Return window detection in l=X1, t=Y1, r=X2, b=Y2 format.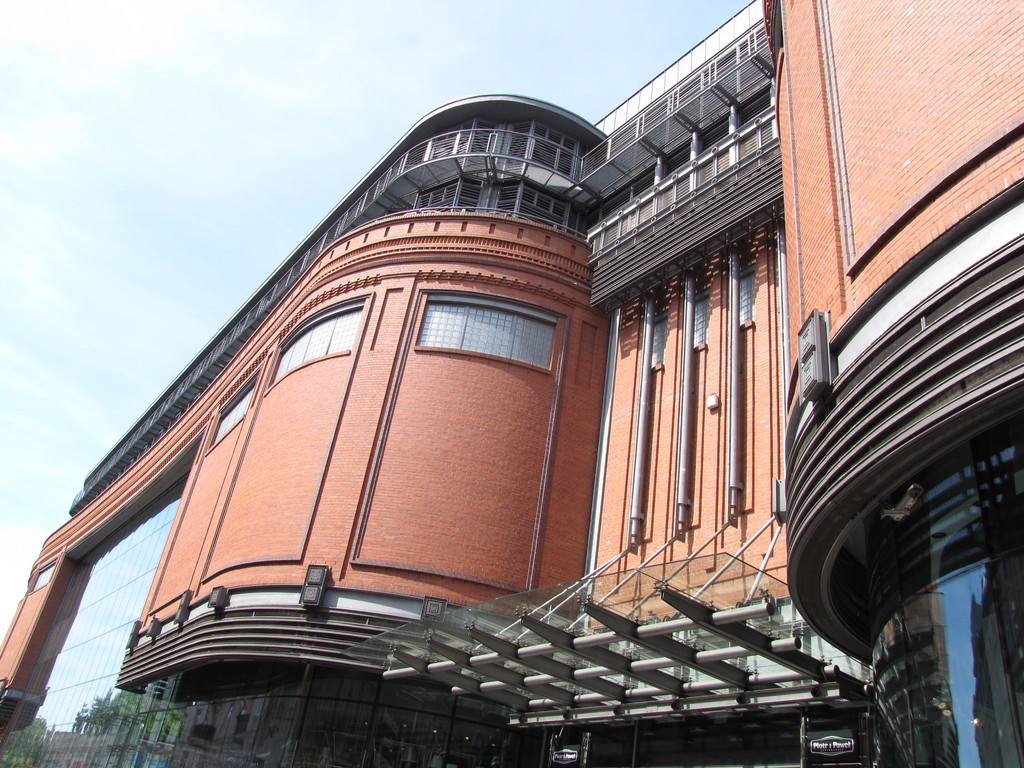
l=206, t=371, r=255, b=455.
